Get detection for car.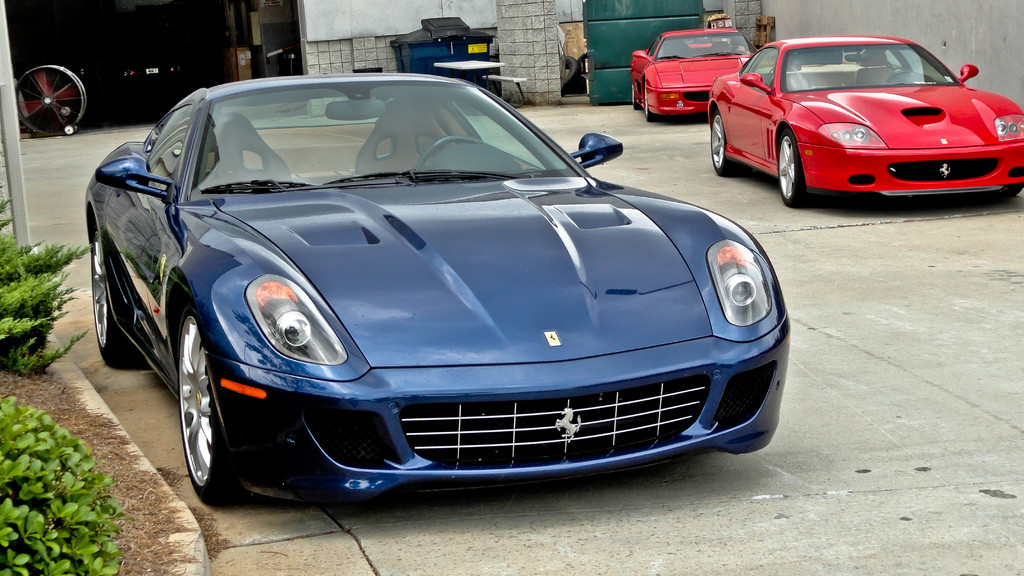
Detection: Rect(0, 2, 248, 147).
